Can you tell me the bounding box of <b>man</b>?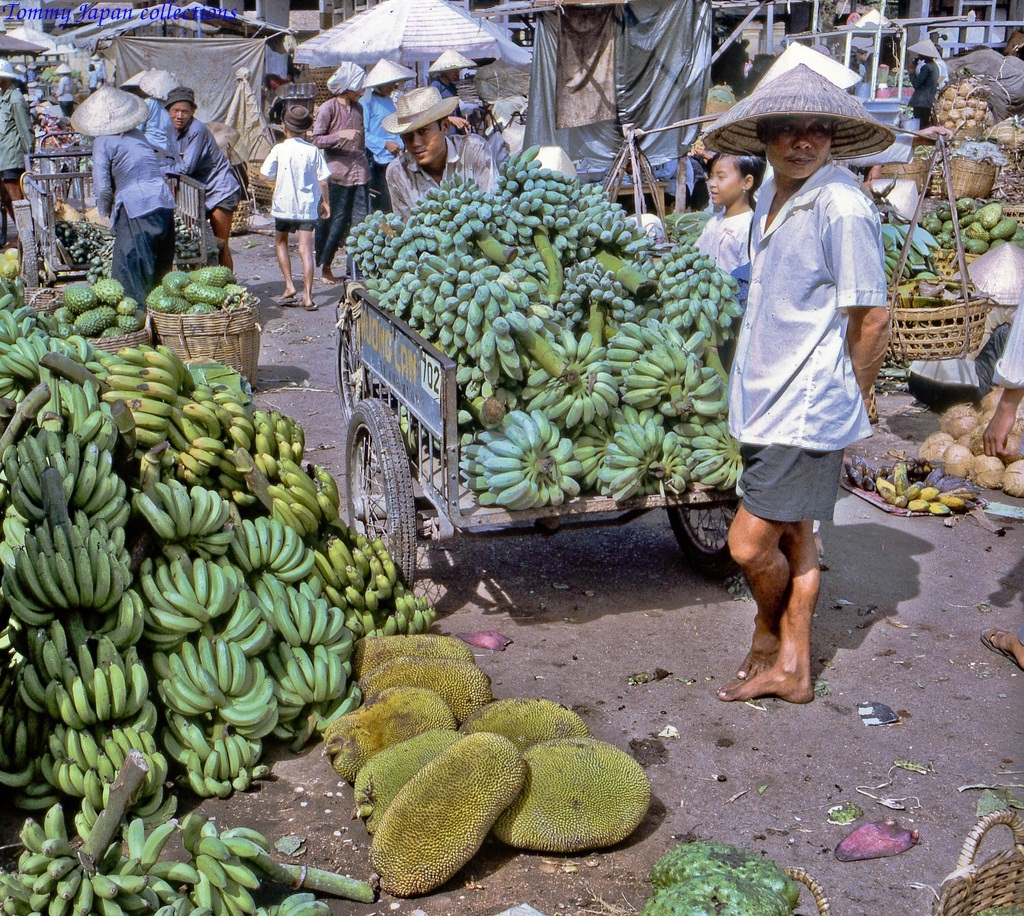
(left=699, top=65, right=896, bottom=705).
